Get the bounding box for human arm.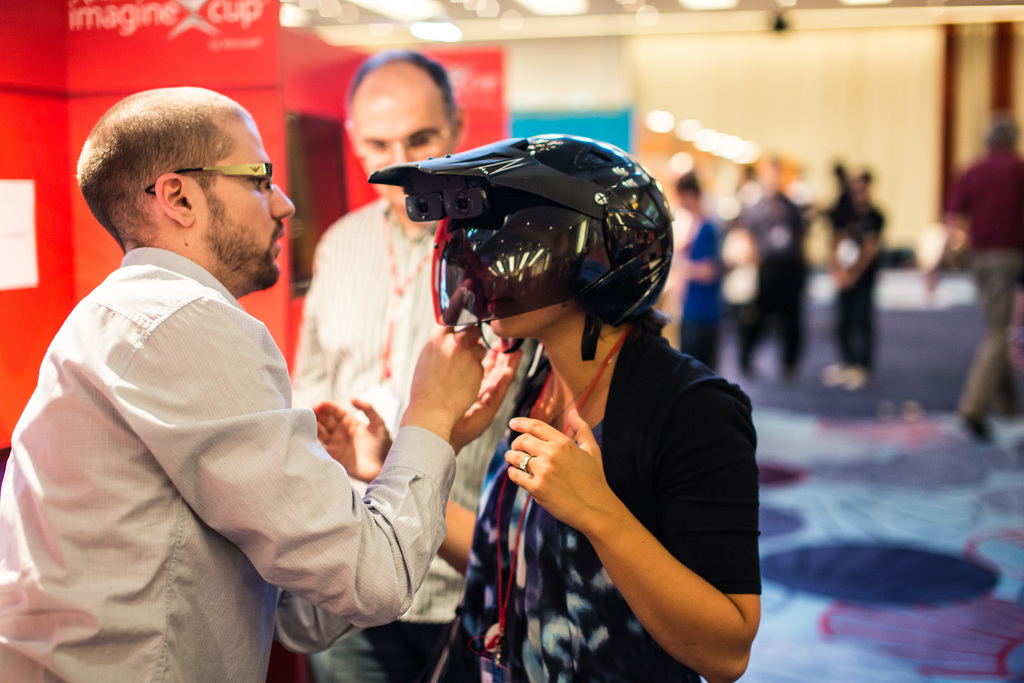
x1=486, y1=392, x2=746, y2=666.
